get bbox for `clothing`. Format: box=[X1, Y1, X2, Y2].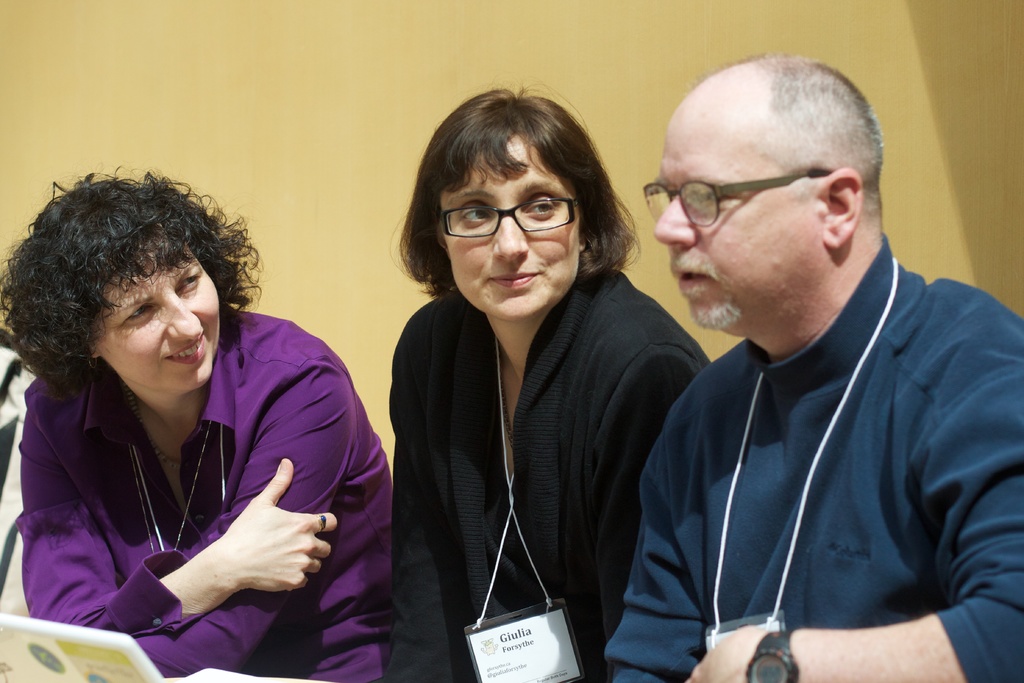
box=[11, 306, 397, 682].
